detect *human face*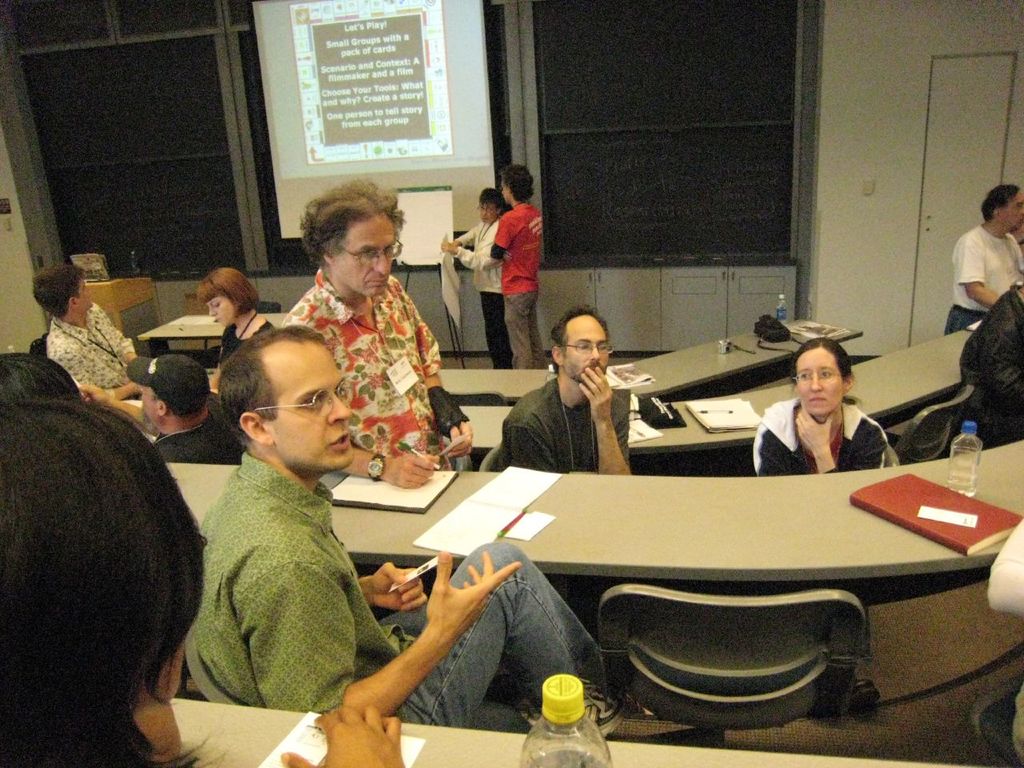
<bbox>204, 294, 238, 326</bbox>
